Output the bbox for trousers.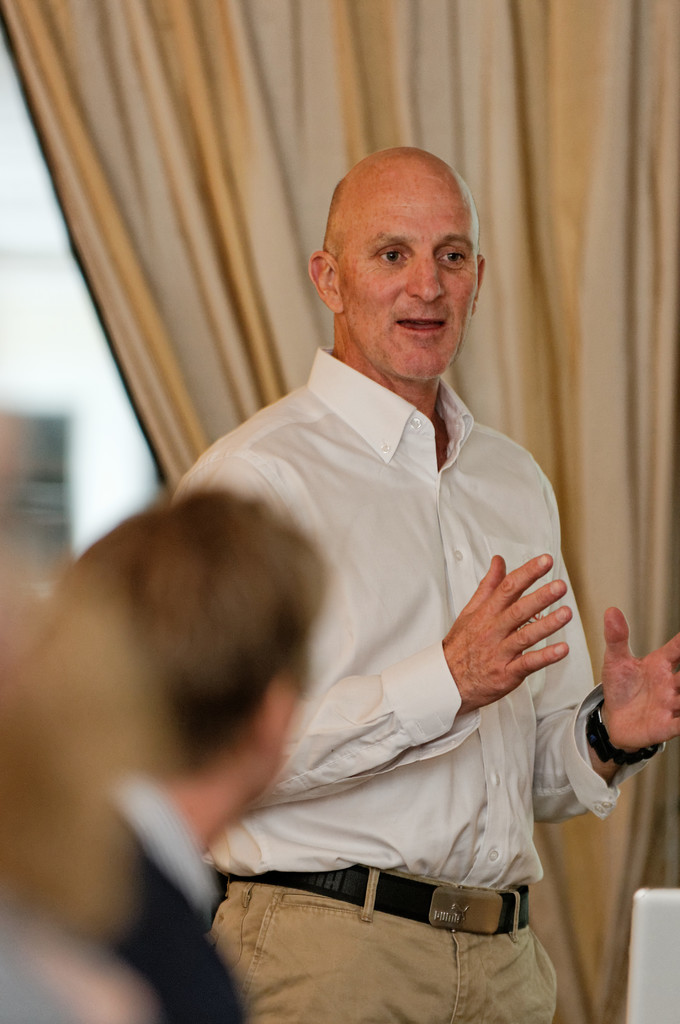
left=197, top=876, right=541, bottom=1004.
